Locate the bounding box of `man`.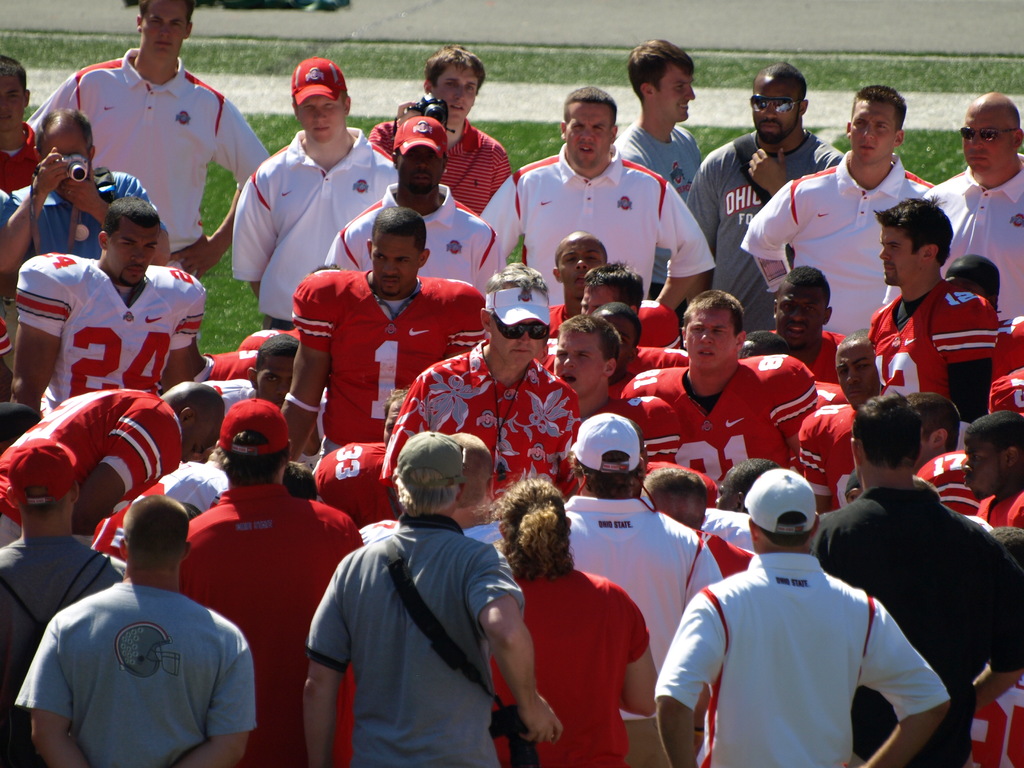
Bounding box: [650, 461, 948, 767].
